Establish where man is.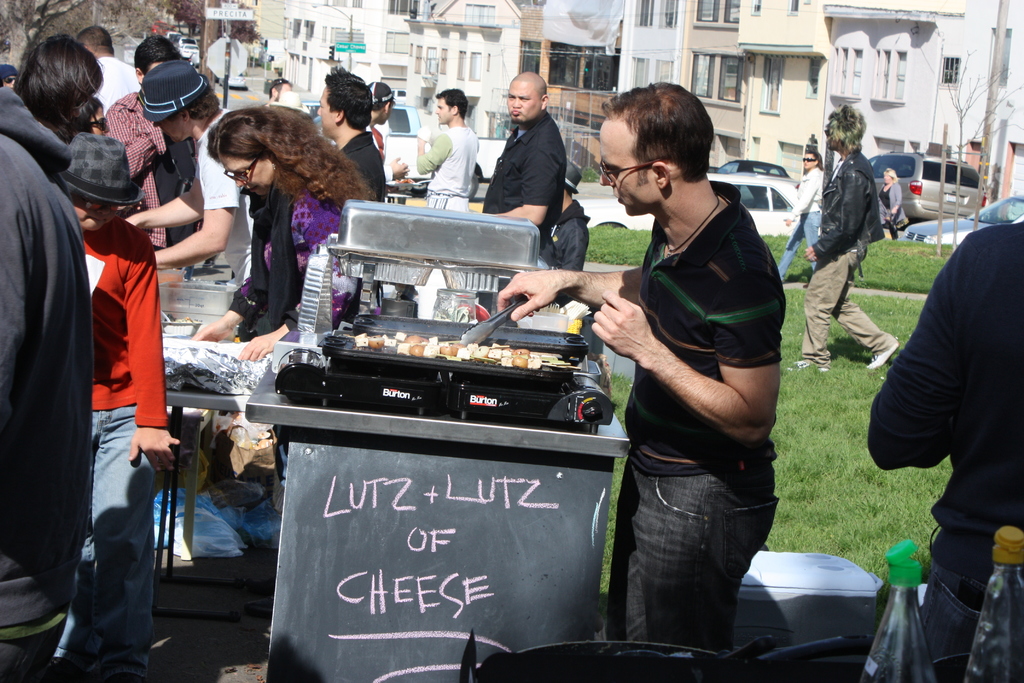
Established at box=[121, 59, 257, 288].
